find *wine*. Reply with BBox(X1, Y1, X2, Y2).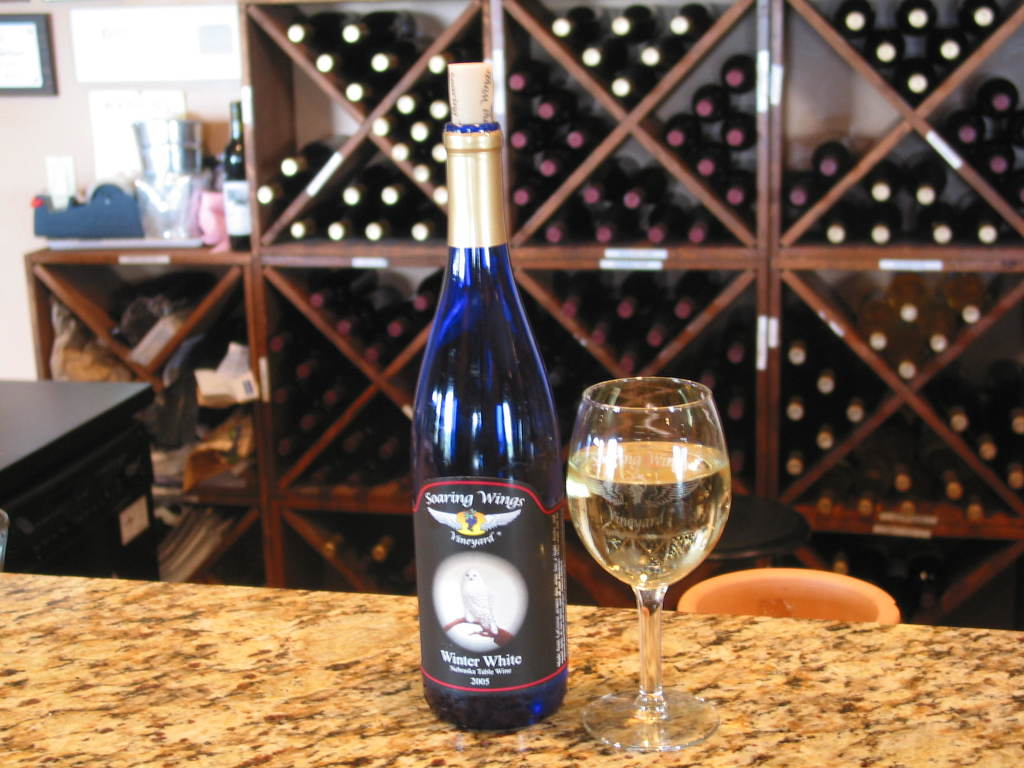
BBox(220, 101, 250, 257).
